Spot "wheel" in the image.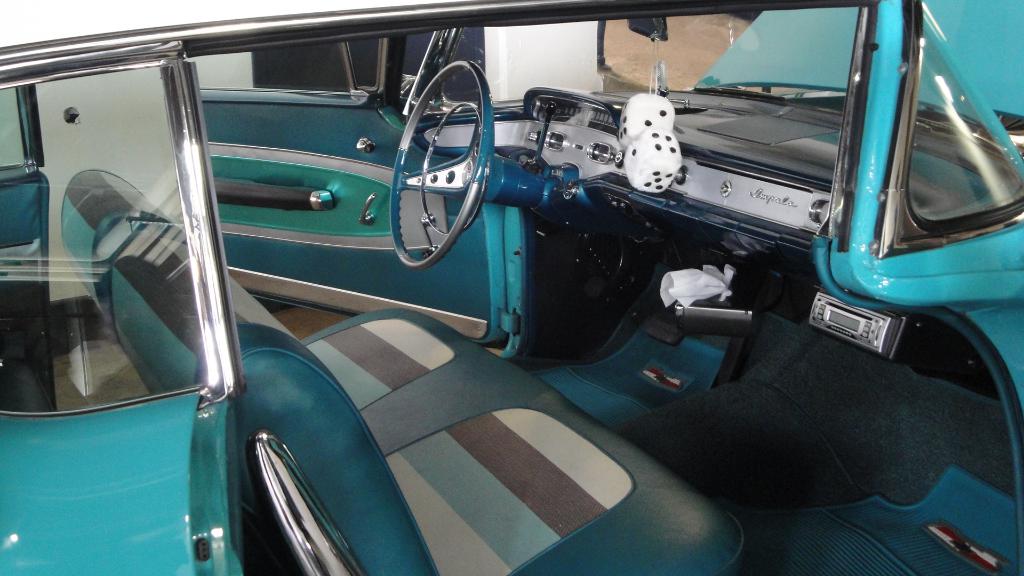
"wheel" found at BBox(389, 42, 477, 260).
